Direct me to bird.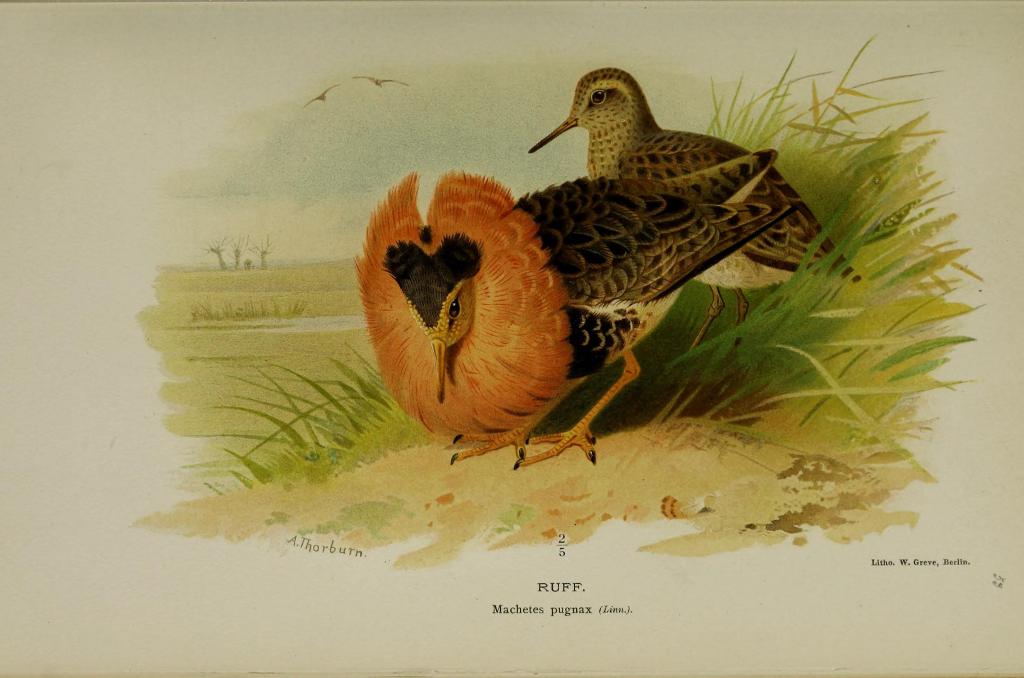
Direction: <bbox>358, 73, 413, 91</bbox>.
